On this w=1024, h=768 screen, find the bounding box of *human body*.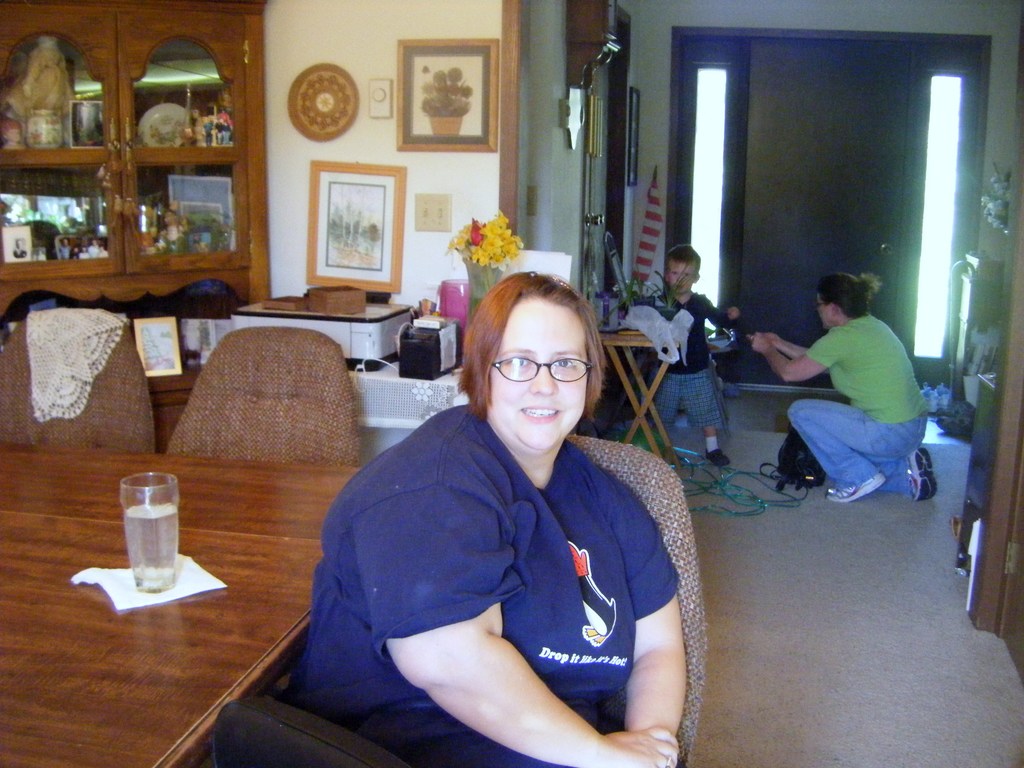
Bounding box: 652/243/746/474.
